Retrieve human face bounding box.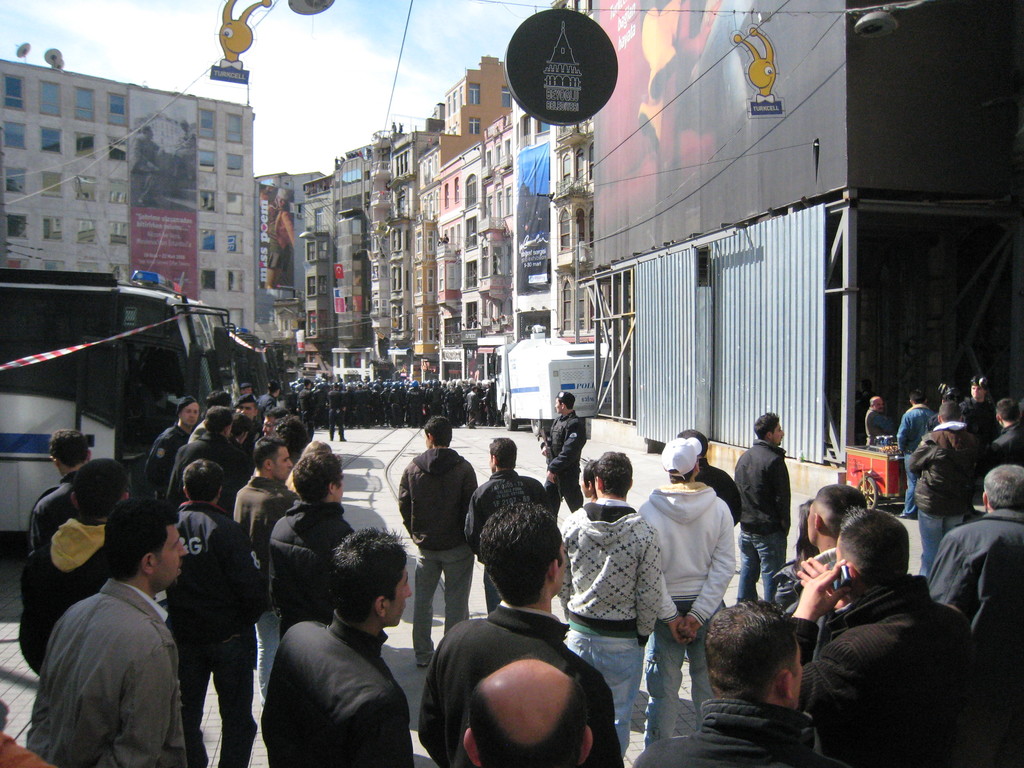
Bounding box: (263,417,273,433).
